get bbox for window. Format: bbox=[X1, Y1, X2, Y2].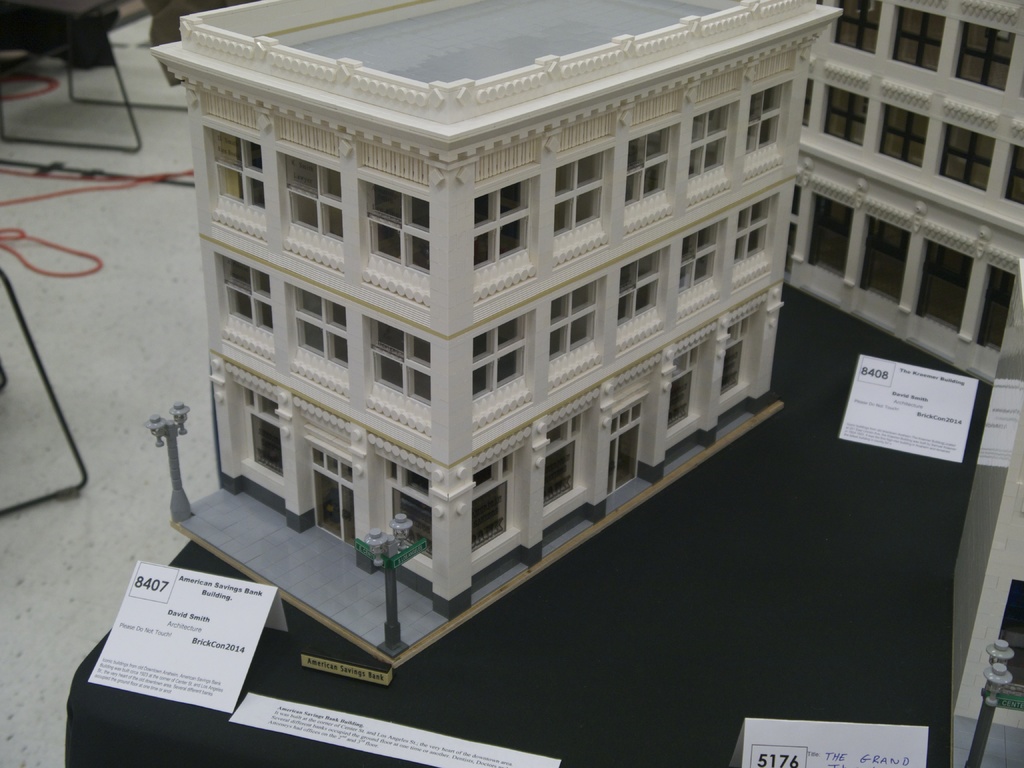
bbox=[386, 460, 432, 495].
